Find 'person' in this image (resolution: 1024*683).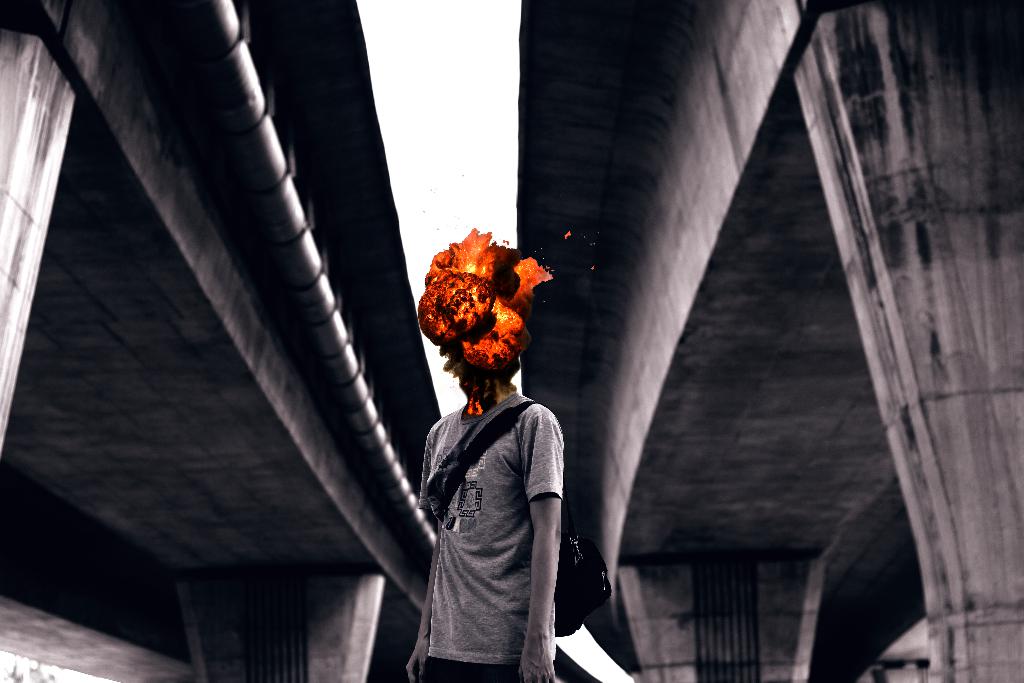
401 383 568 682.
